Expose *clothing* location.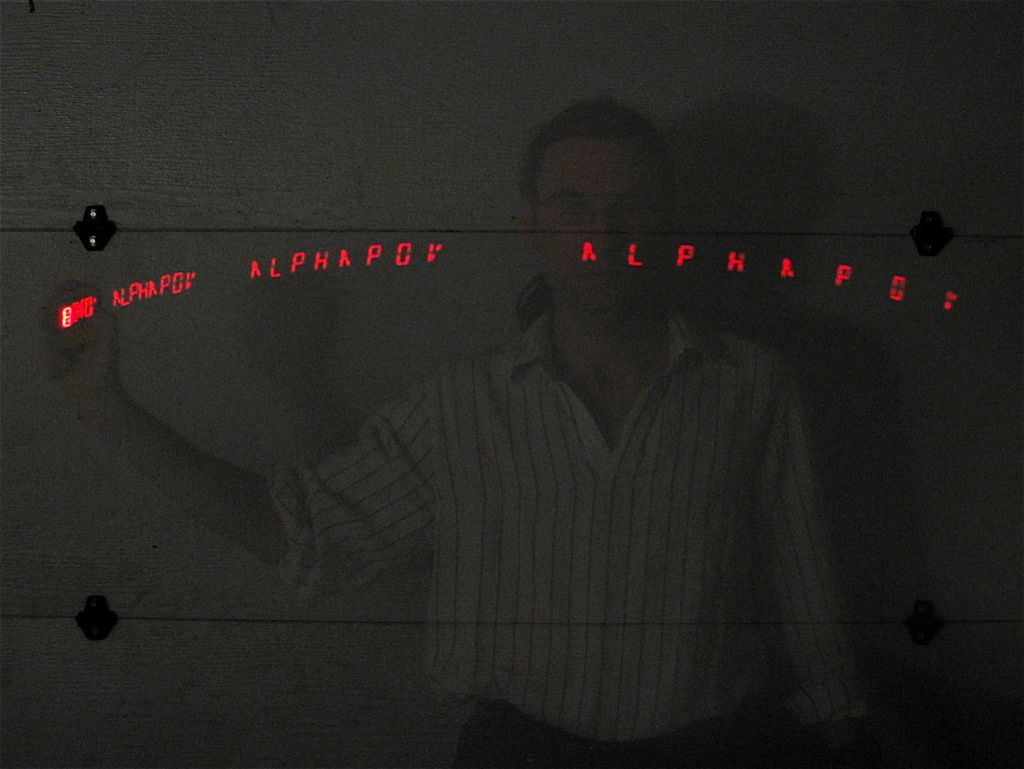
Exposed at l=249, t=267, r=876, b=768.
